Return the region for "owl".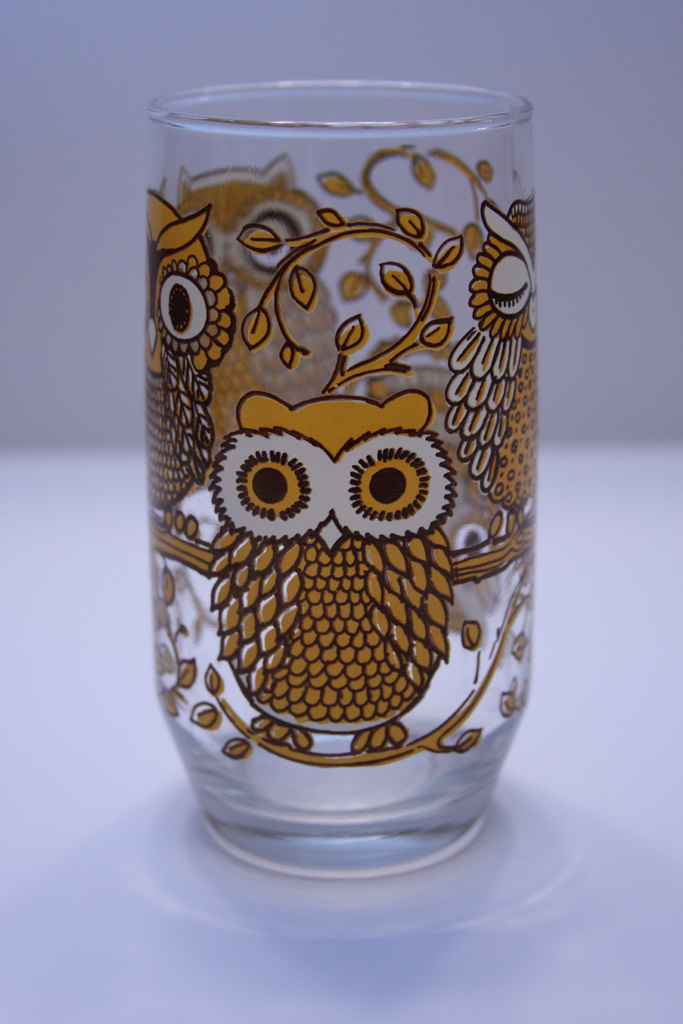
[441, 194, 538, 529].
